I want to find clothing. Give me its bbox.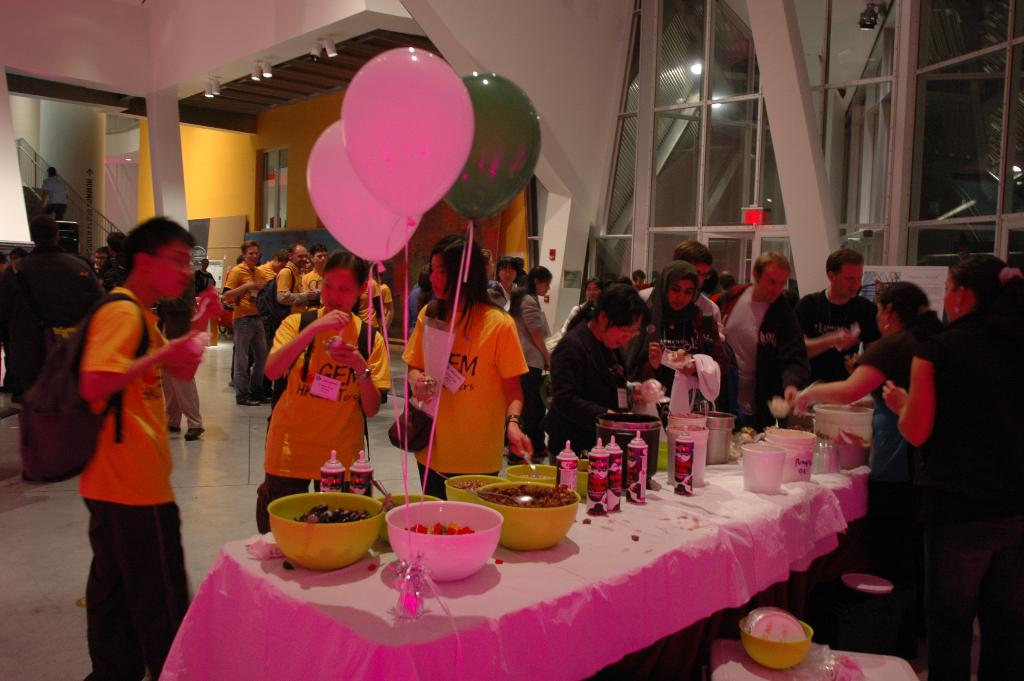
(x1=259, y1=308, x2=371, y2=489).
